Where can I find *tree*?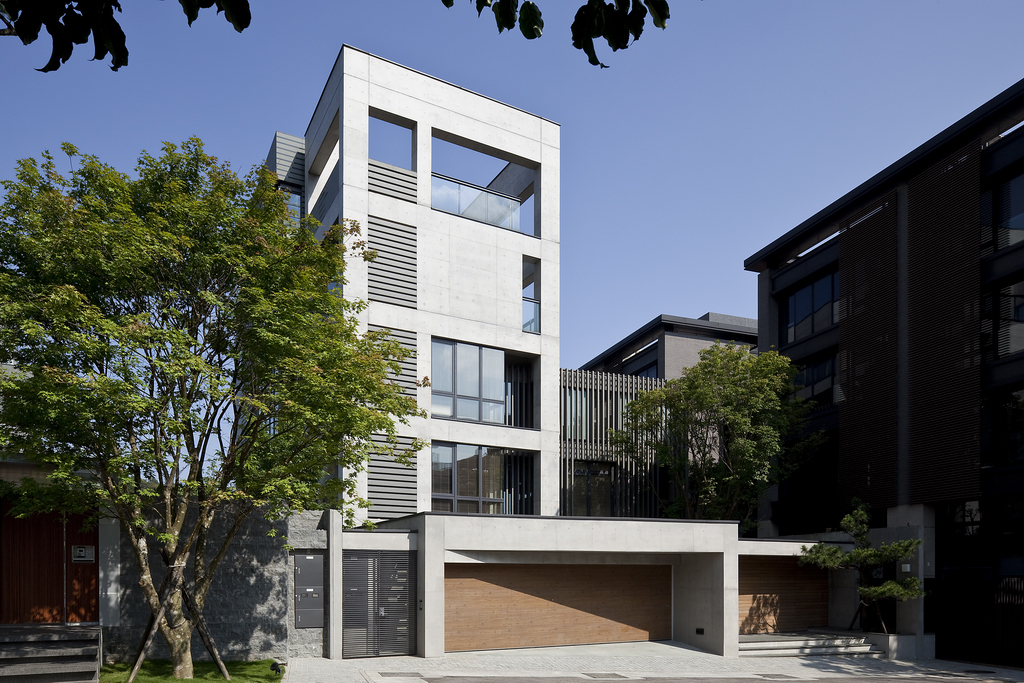
You can find it at Rect(0, 130, 431, 682).
